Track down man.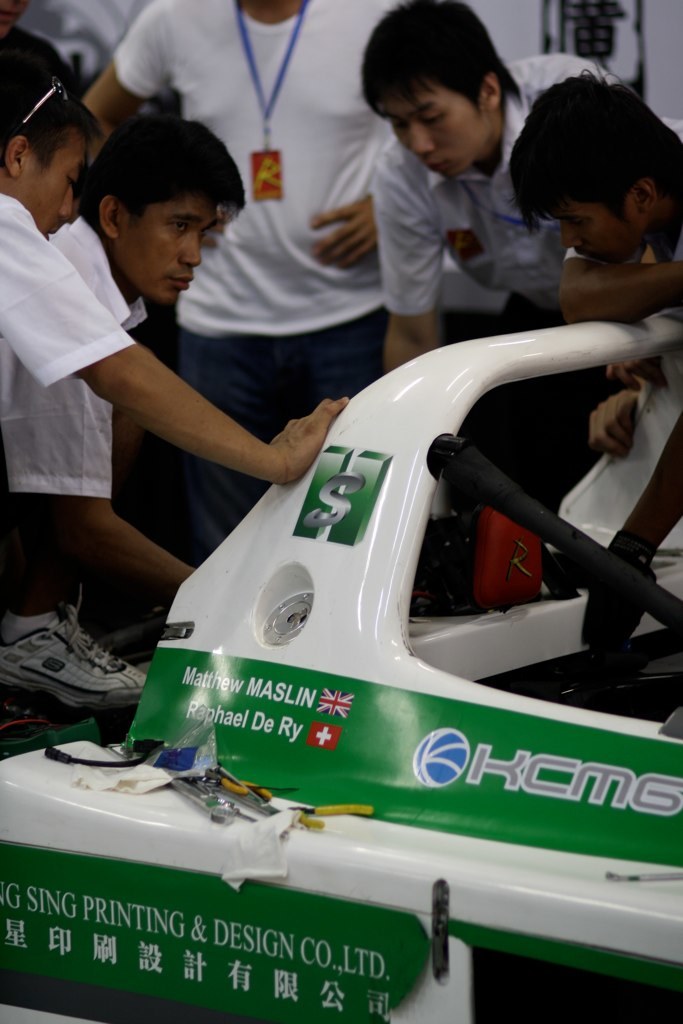
Tracked to <region>0, 113, 249, 727</region>.
